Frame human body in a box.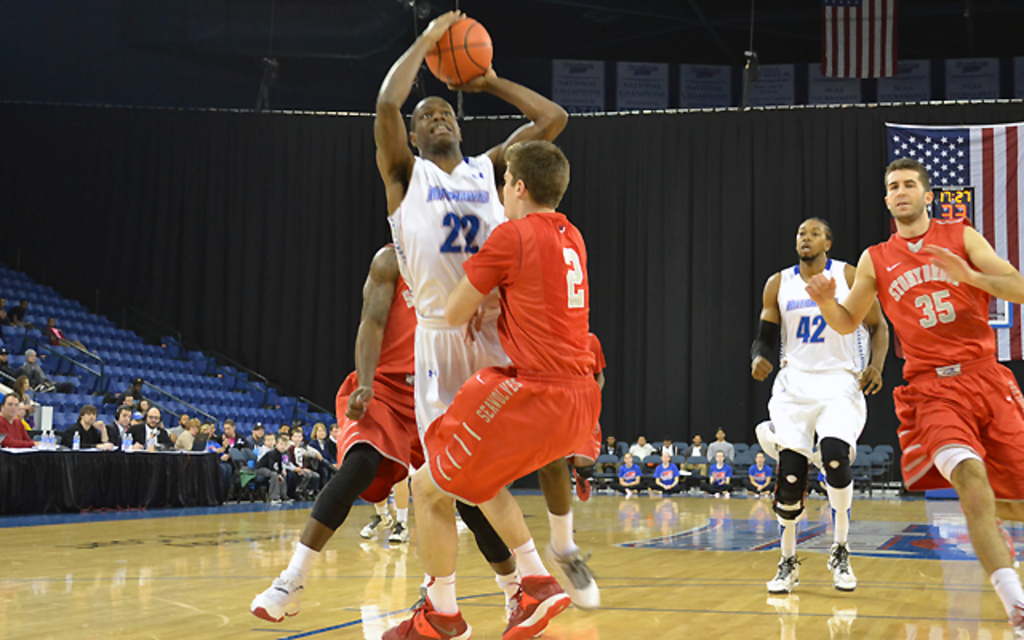
<box>59,395,339,507</box>.
